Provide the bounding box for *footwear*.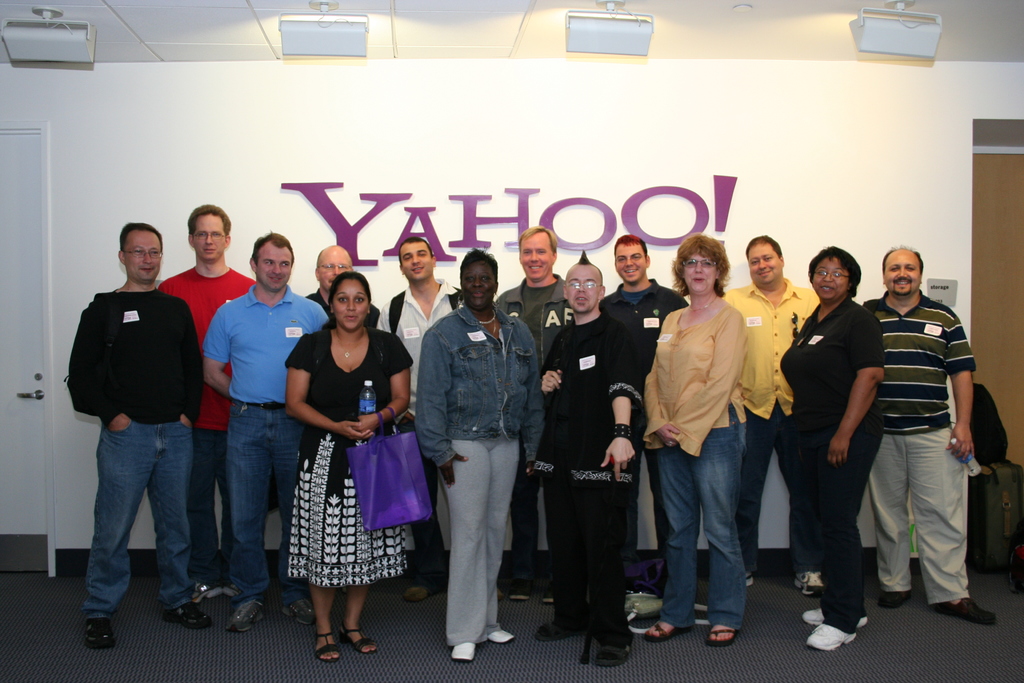
bbox(1004, 542, 1023, 591).
